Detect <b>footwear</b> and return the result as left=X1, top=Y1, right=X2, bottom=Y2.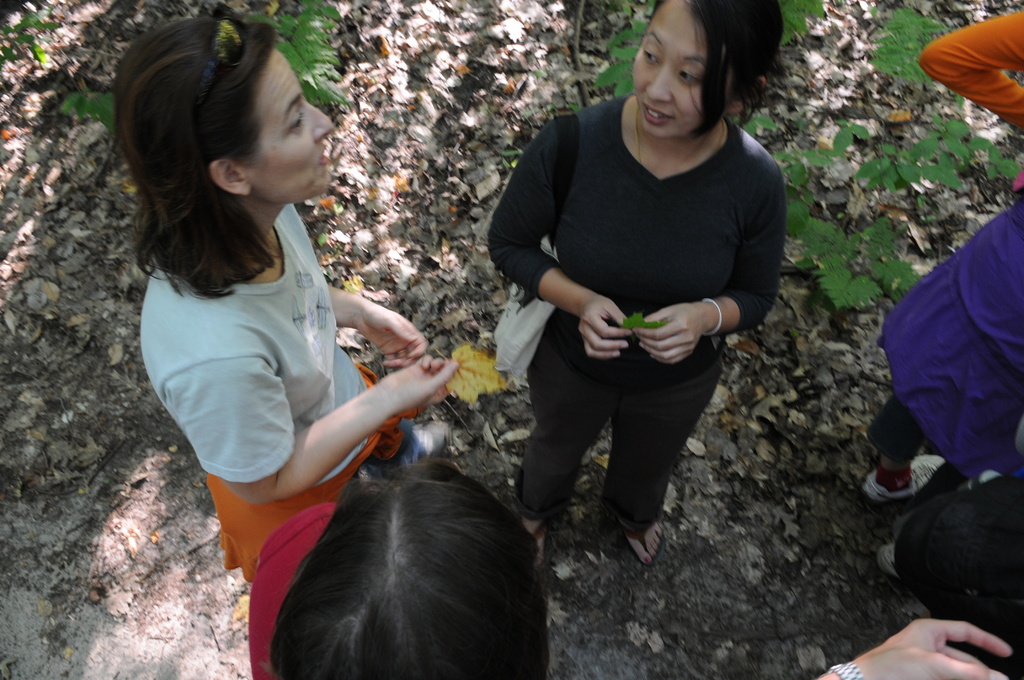
left=863, top=455, right=945, bottom=502.
